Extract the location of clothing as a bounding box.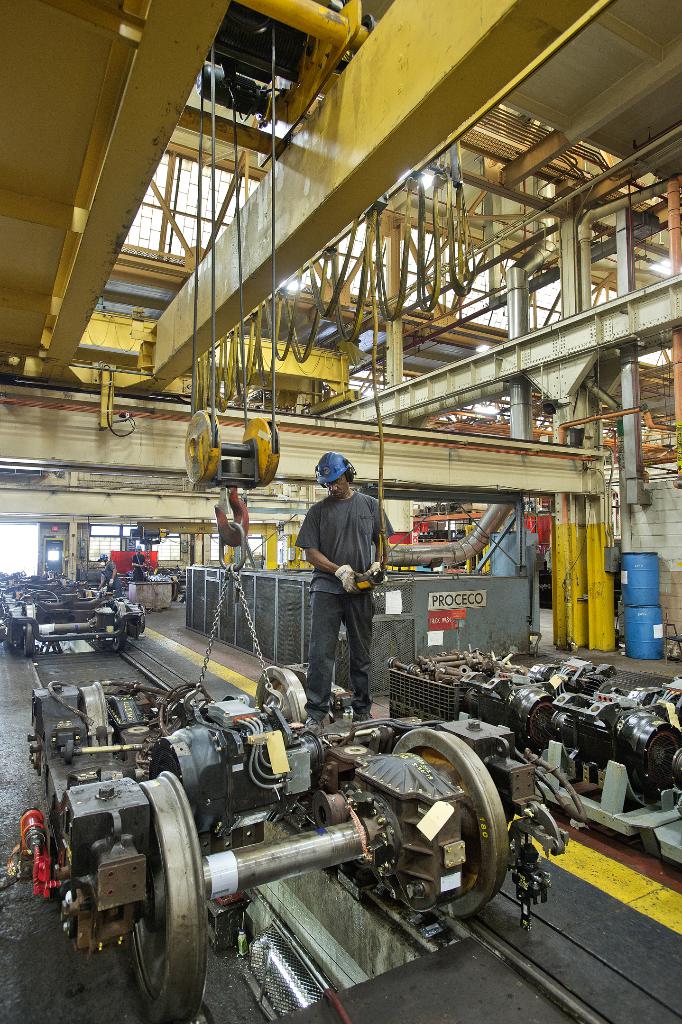
[290,489,392,732].
